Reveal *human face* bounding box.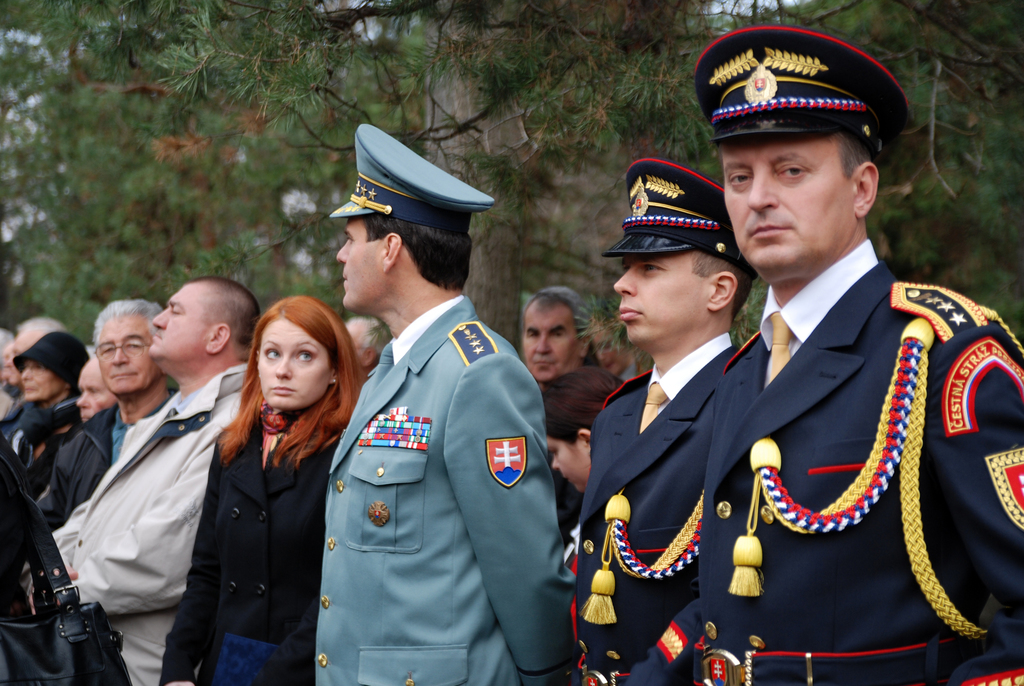
Revealed: select_region(253, 322, 330, 410).
